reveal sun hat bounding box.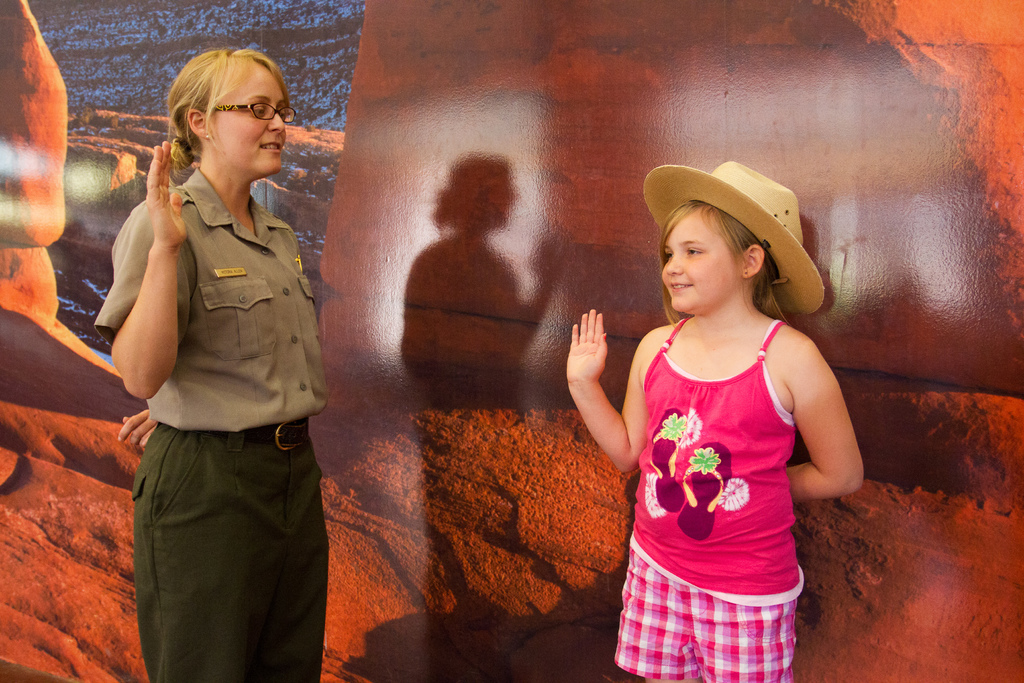
Revealed: select_region(641, 153, 825, 329).
